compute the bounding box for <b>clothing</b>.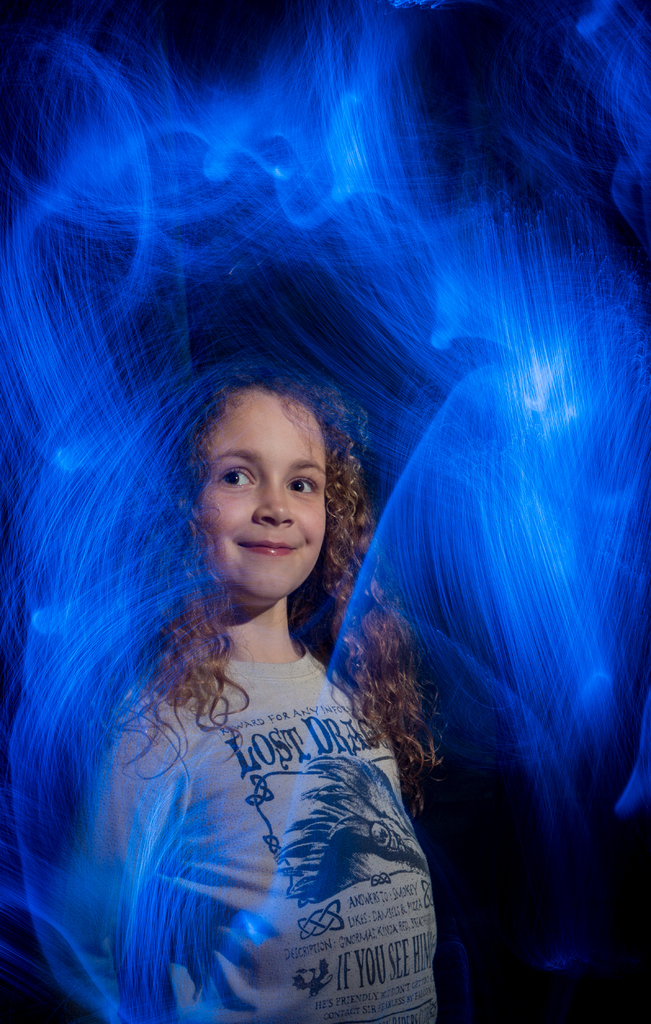
[27, 593, 470, 1001].
